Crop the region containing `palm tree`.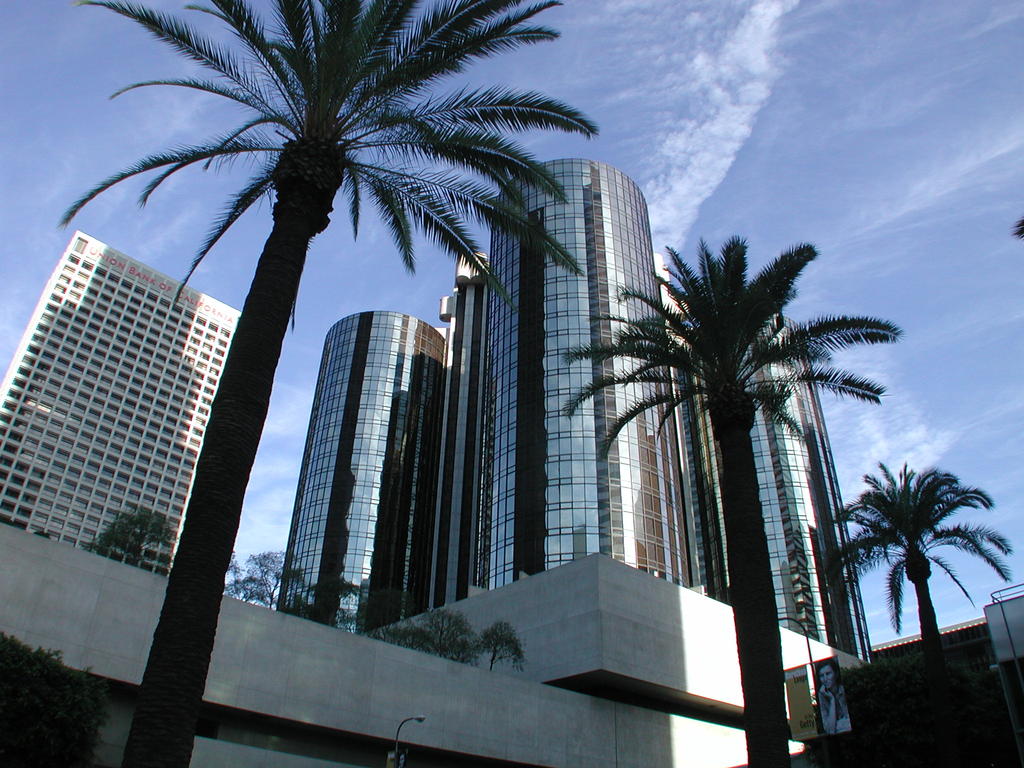
Crop region: {"left": 559, "top": 230, "right": 908, "bottom": 767}.
